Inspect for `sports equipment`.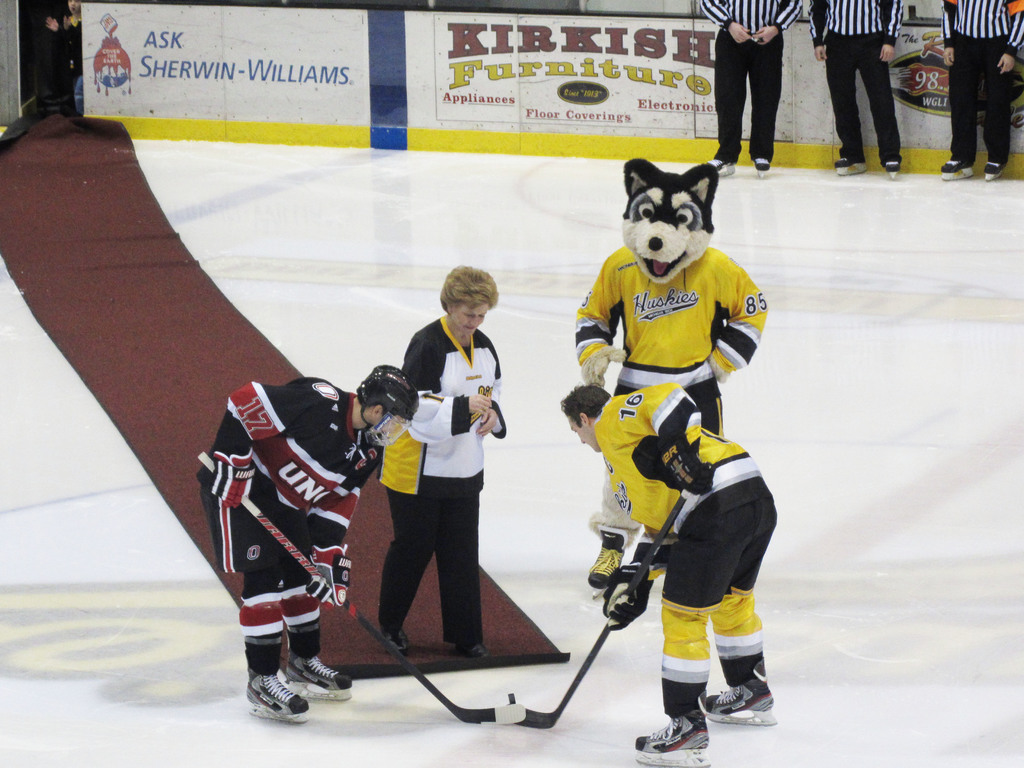
Inspection: pyautogui.locateOnScreen(201, 380, 376, 575).
